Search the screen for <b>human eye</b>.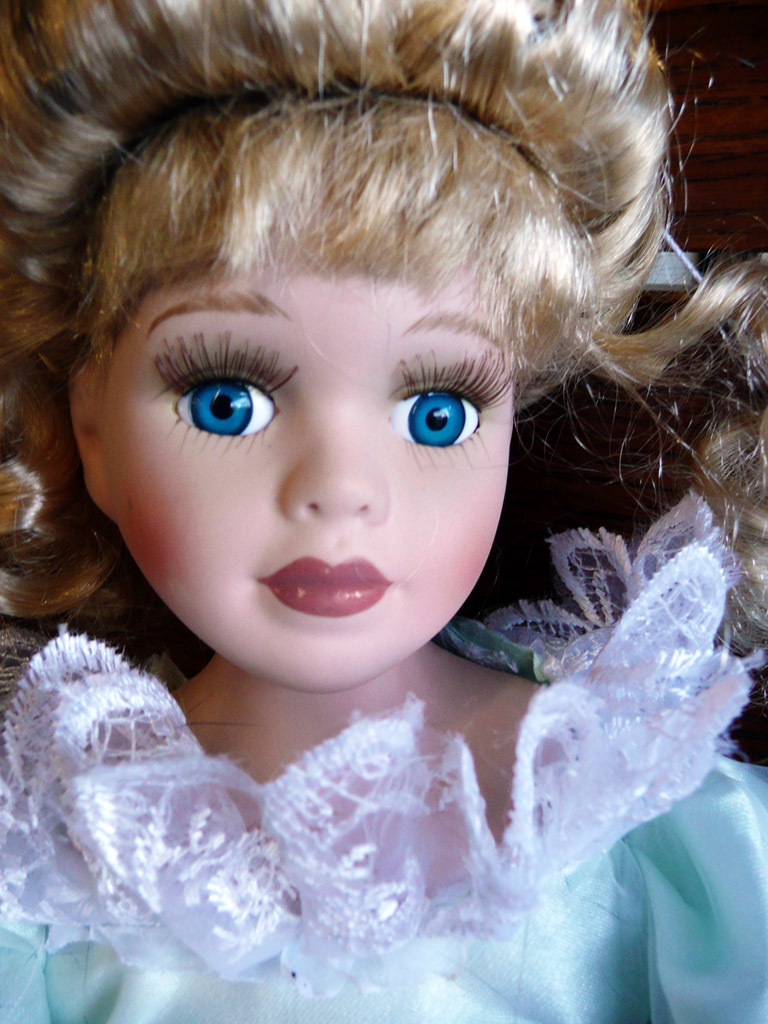
Found at Rect(146, 326, 302, 455).
